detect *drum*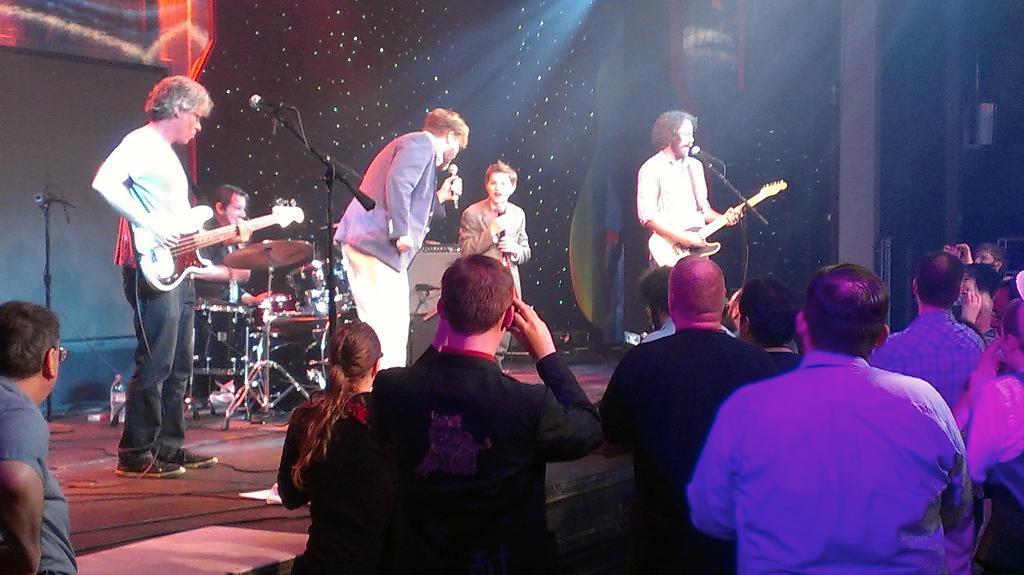
crop(290, 255, 356, 318)
